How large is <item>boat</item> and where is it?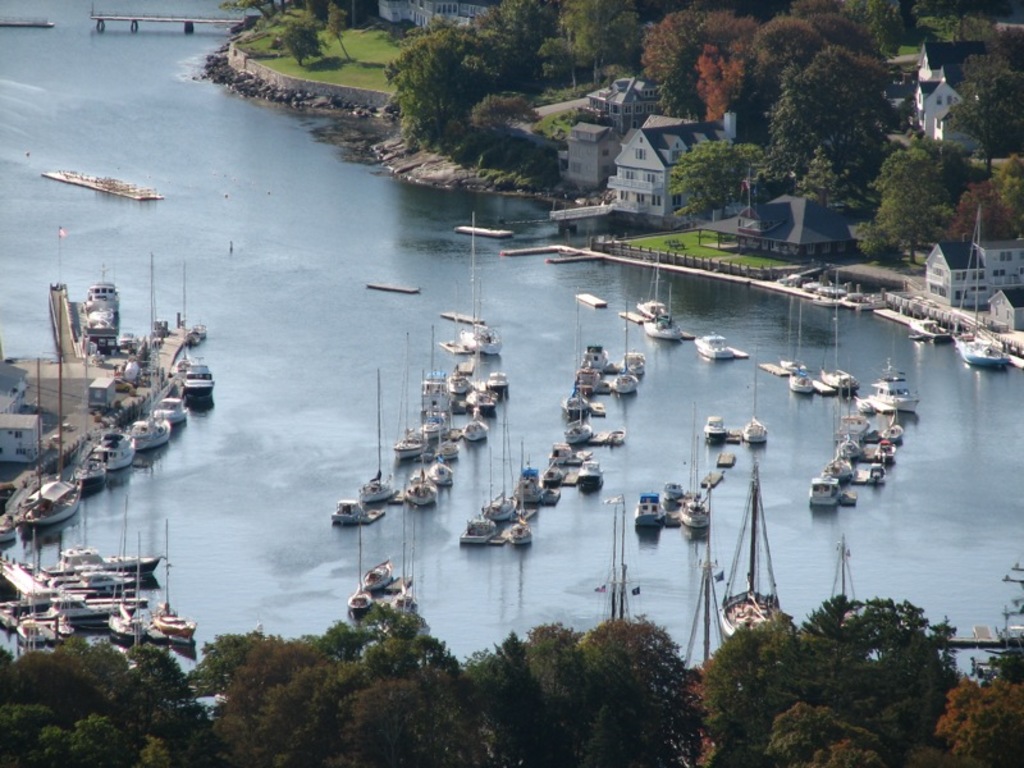
Bounding box: 116/329/145/340.
